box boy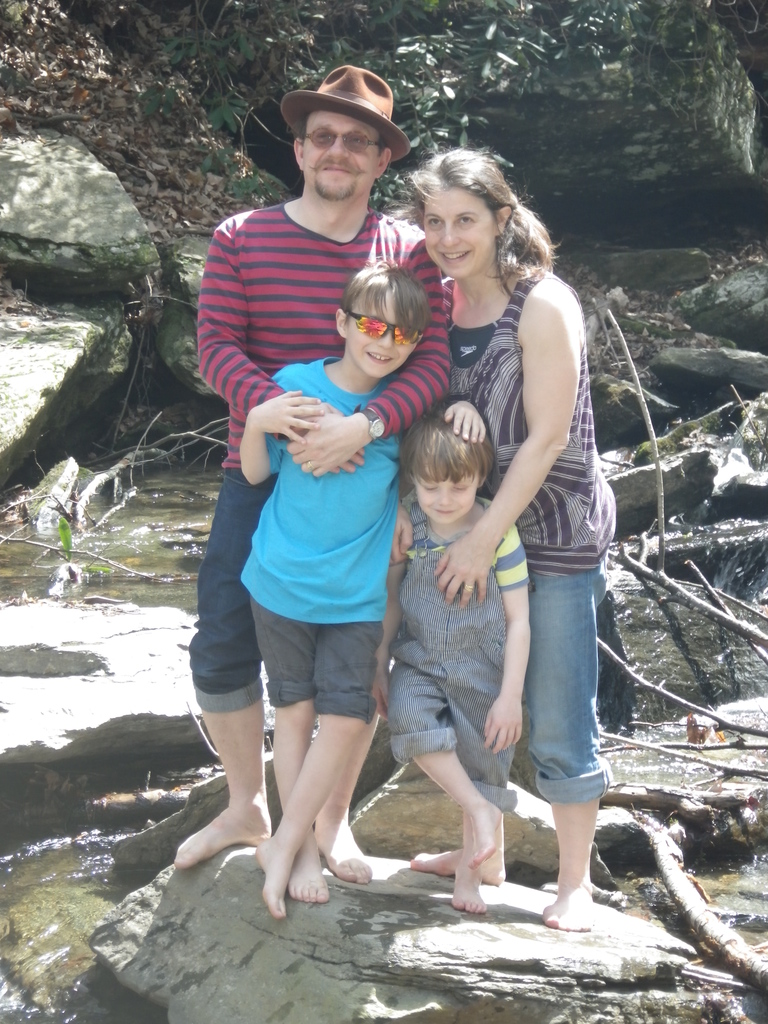
186 269 440 899
